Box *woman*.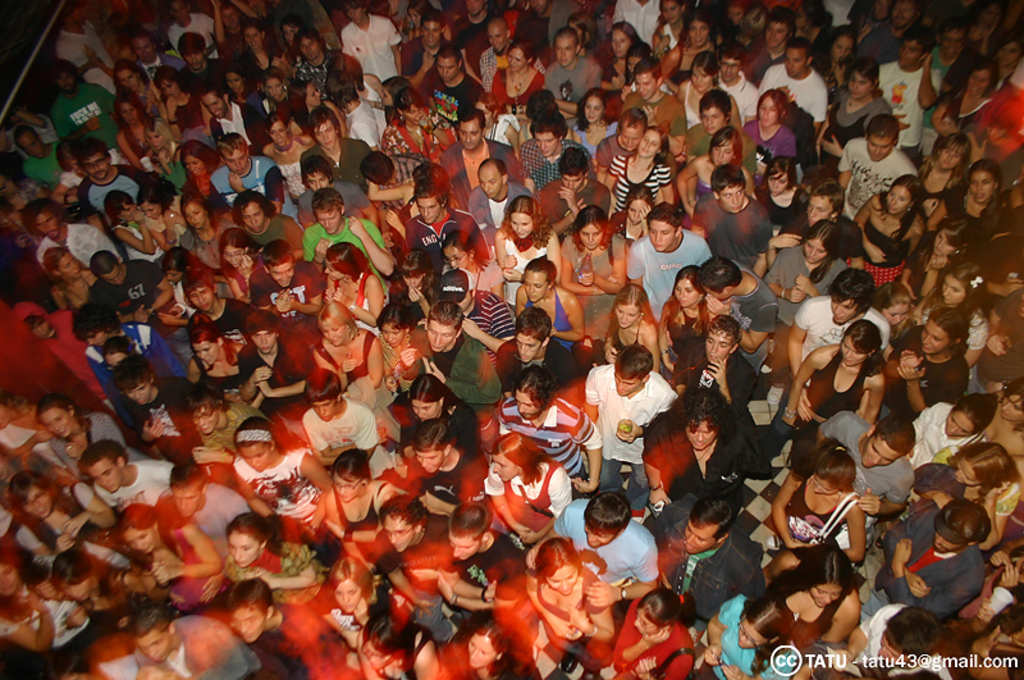
<bbox>905, 388, 992, 474</bbox>.
